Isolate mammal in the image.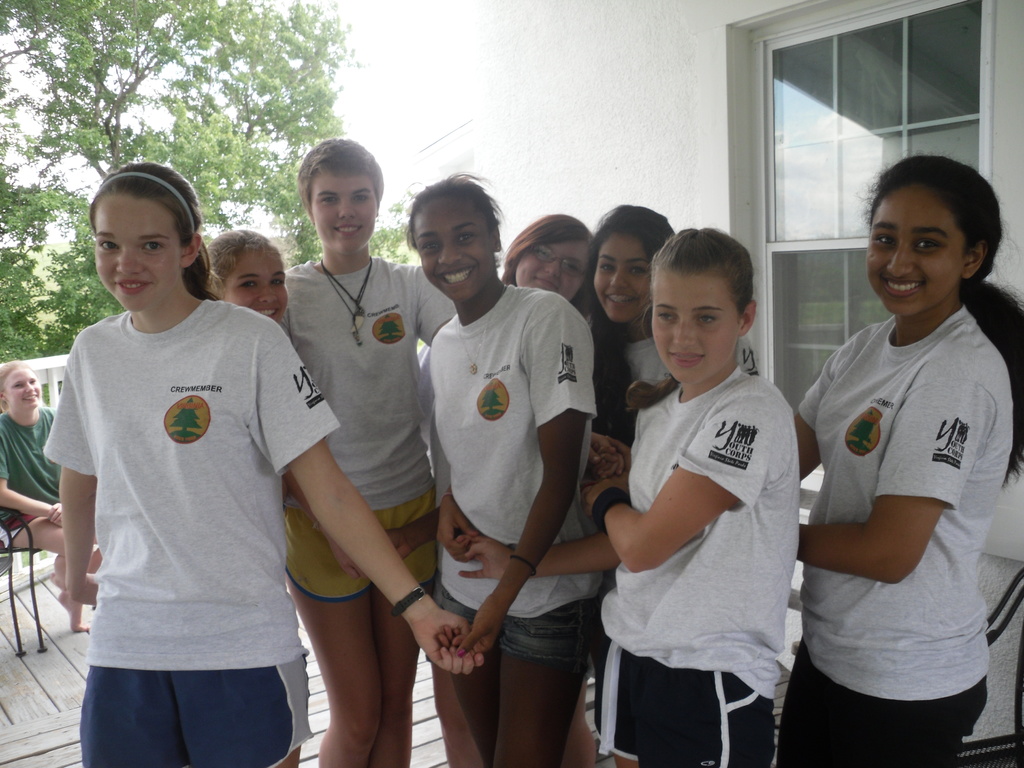
Isolated region: Rect(271, 127, 464, 767).
